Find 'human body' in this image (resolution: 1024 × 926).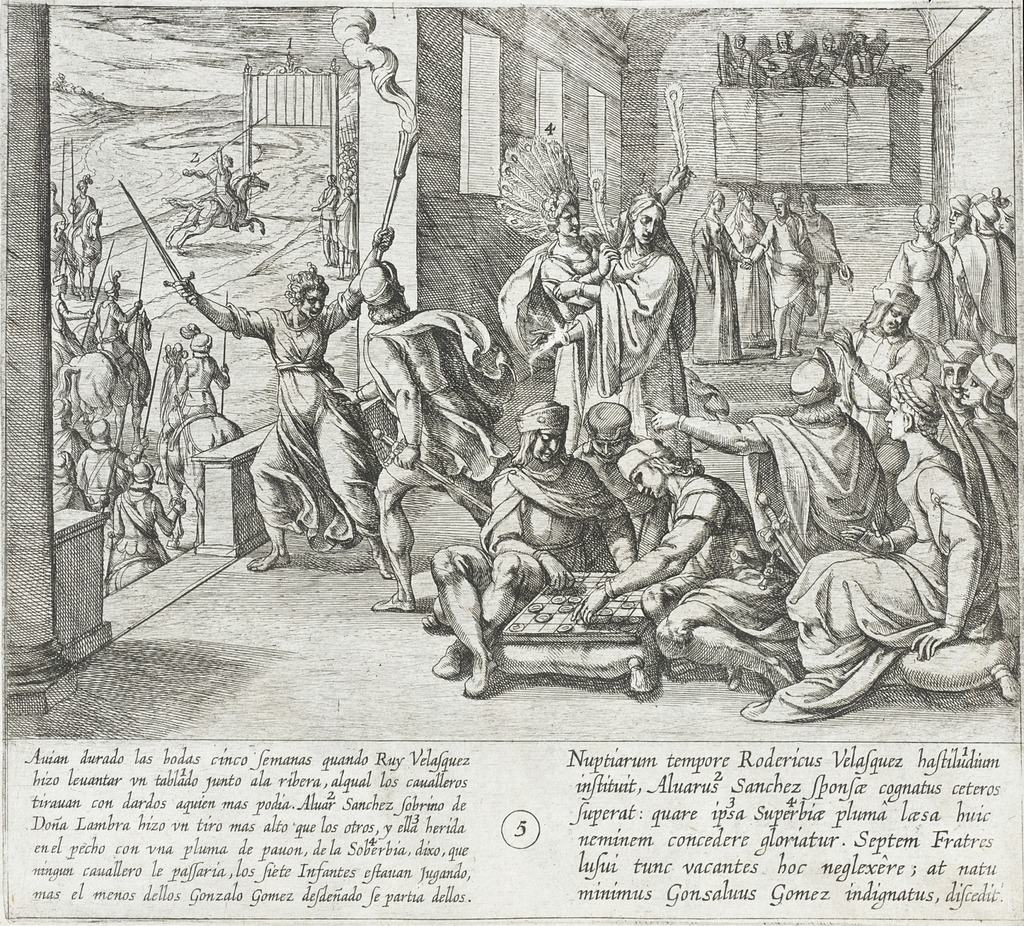
pyautogui.locateOnScreen(880, 210, 956, 340).
